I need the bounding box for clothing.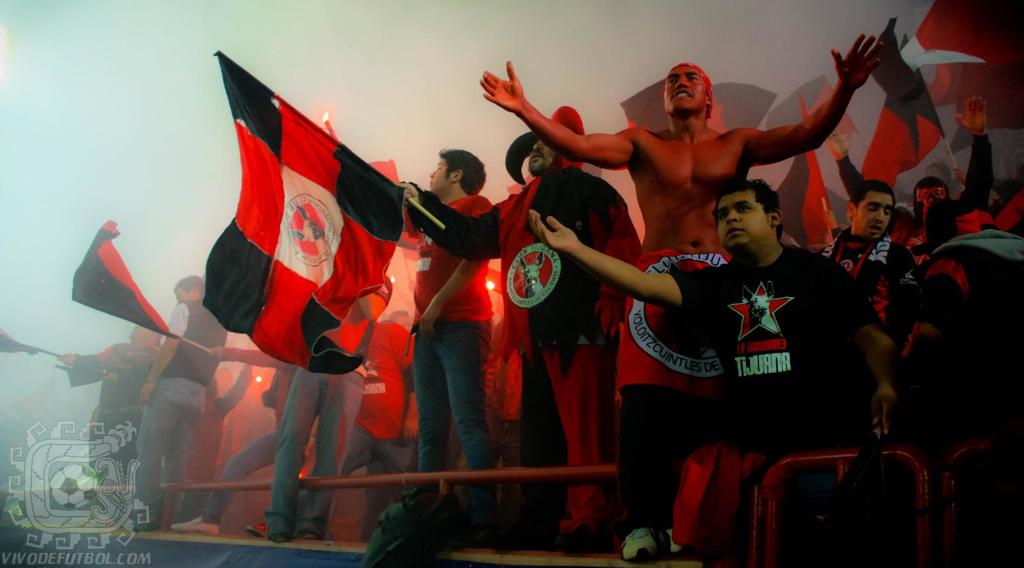
Here it is: detection(504, 176, 630, 338).
